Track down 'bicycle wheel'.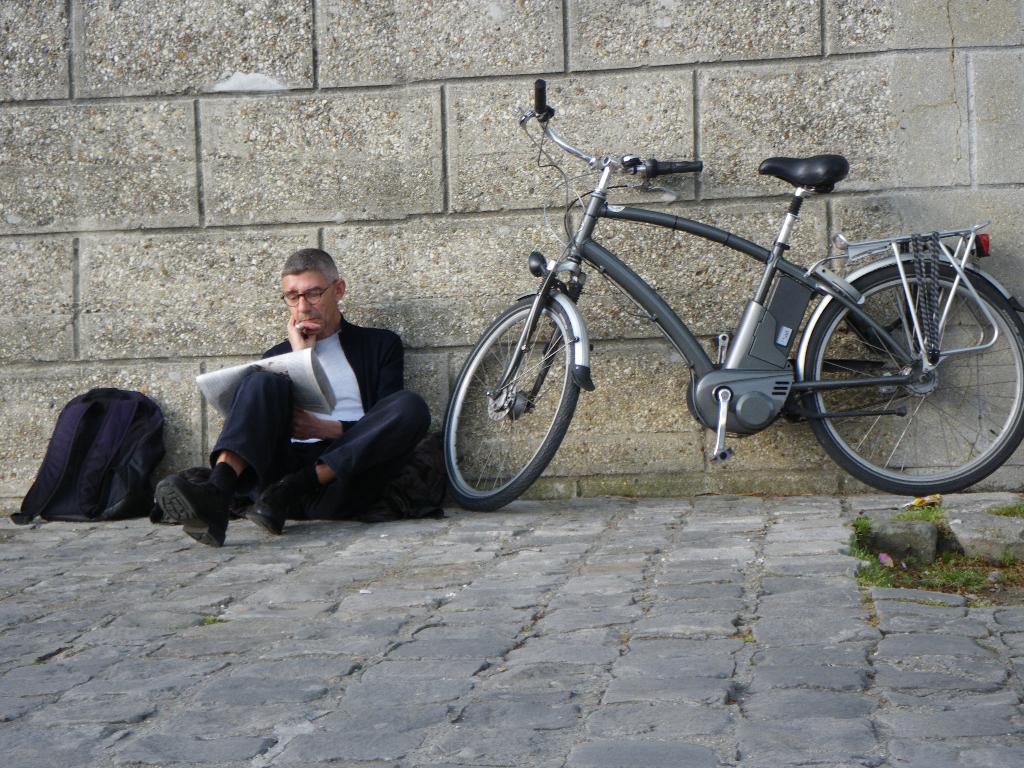
Tracked to pyautogui.locateOnScreen(437, 294, 586, 511).
